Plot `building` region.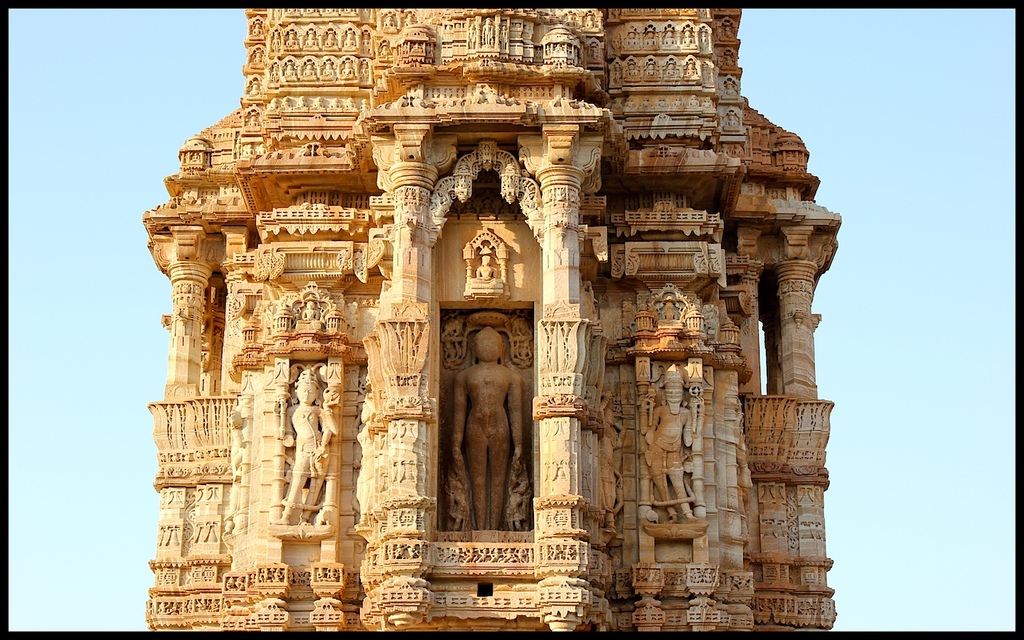
Plotted at [x1=143, y1=6, x2=843, y2=633].
